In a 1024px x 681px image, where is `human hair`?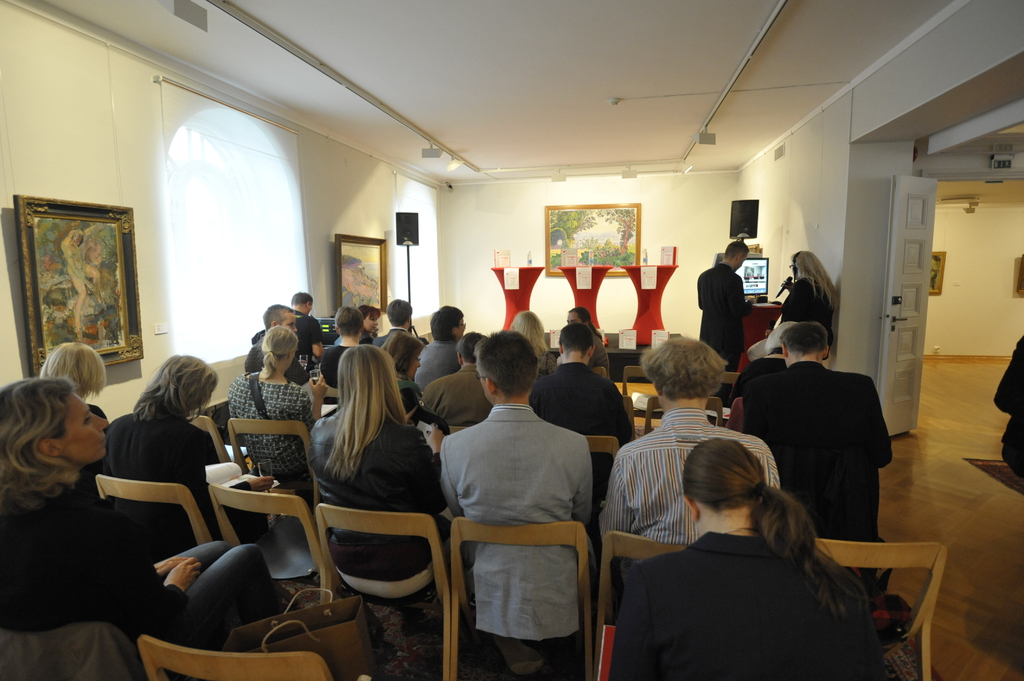
362, 303, 381, 323.
